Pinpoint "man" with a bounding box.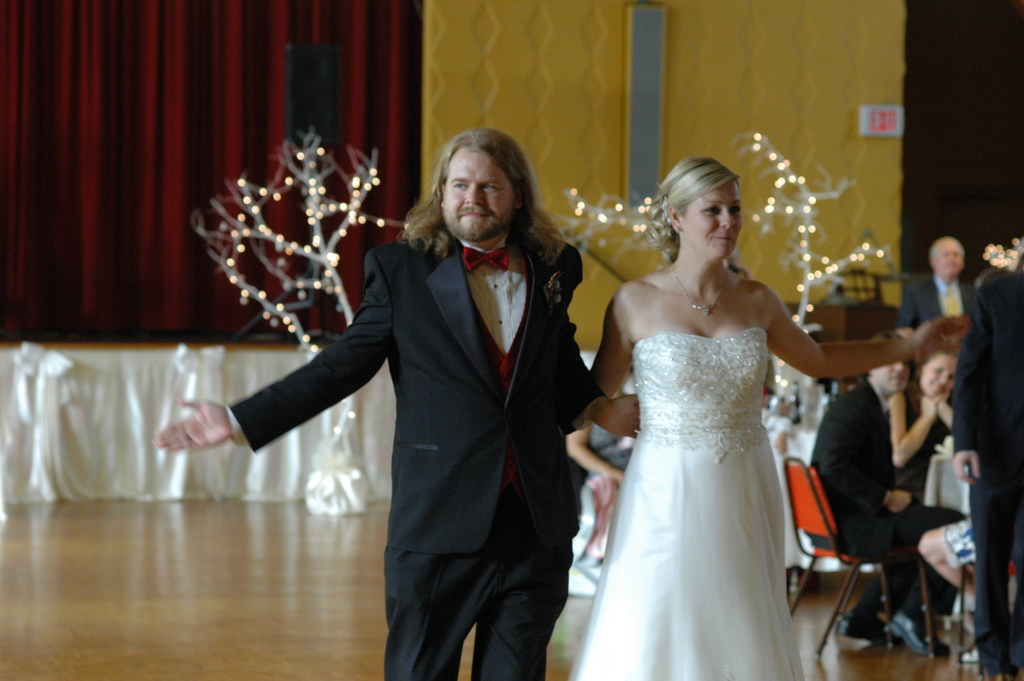
select_region(806, 329, 973, 653).
